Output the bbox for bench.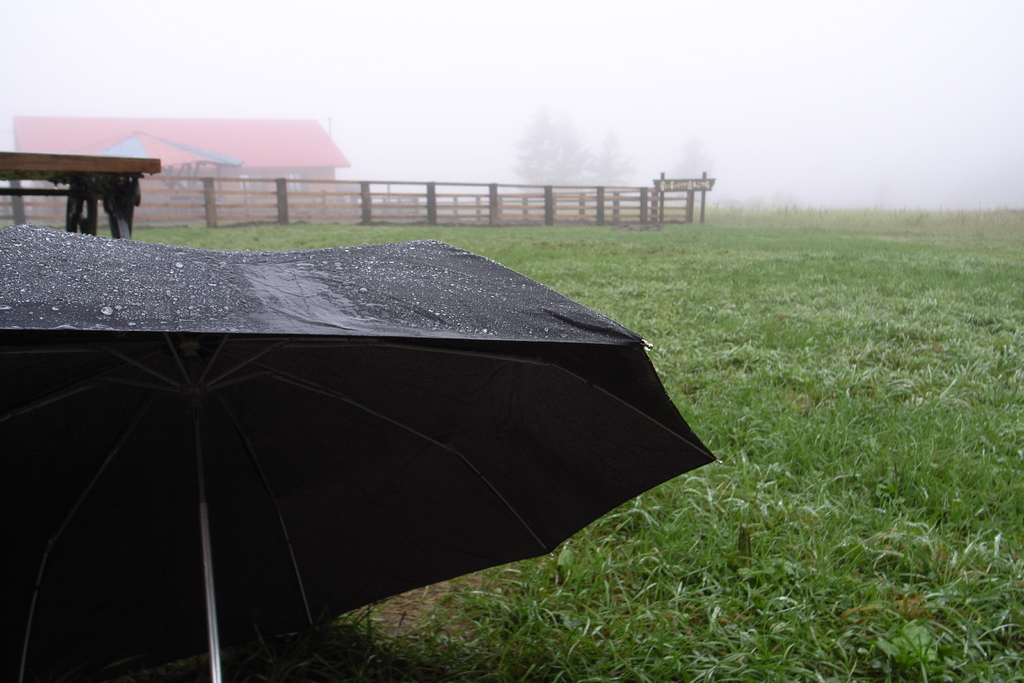
x1=0, y1=149, x2=160, y2=243.
